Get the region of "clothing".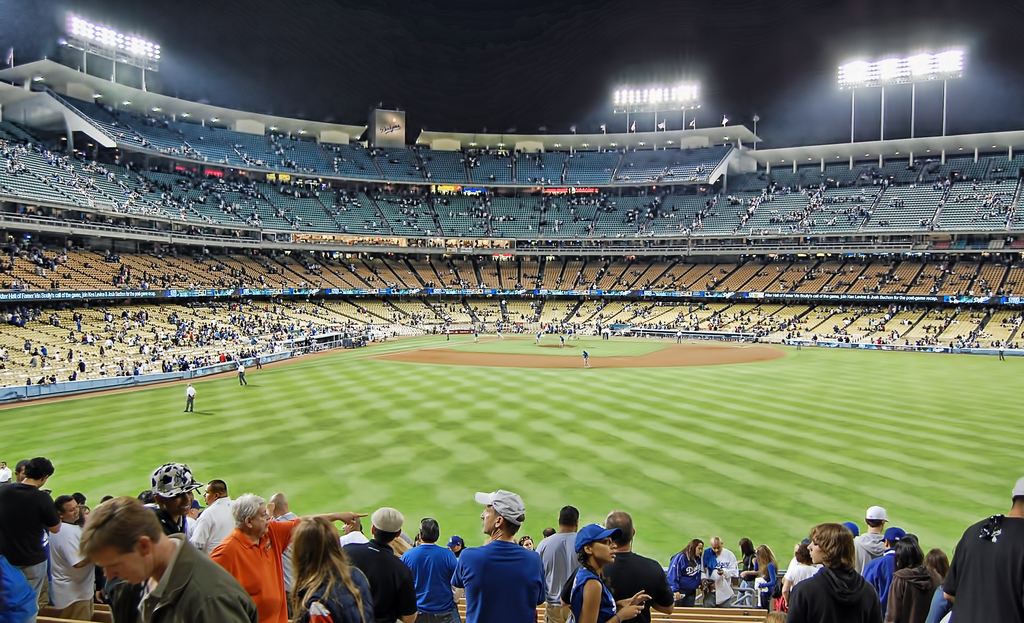
box(0, 488, 60, 592).
